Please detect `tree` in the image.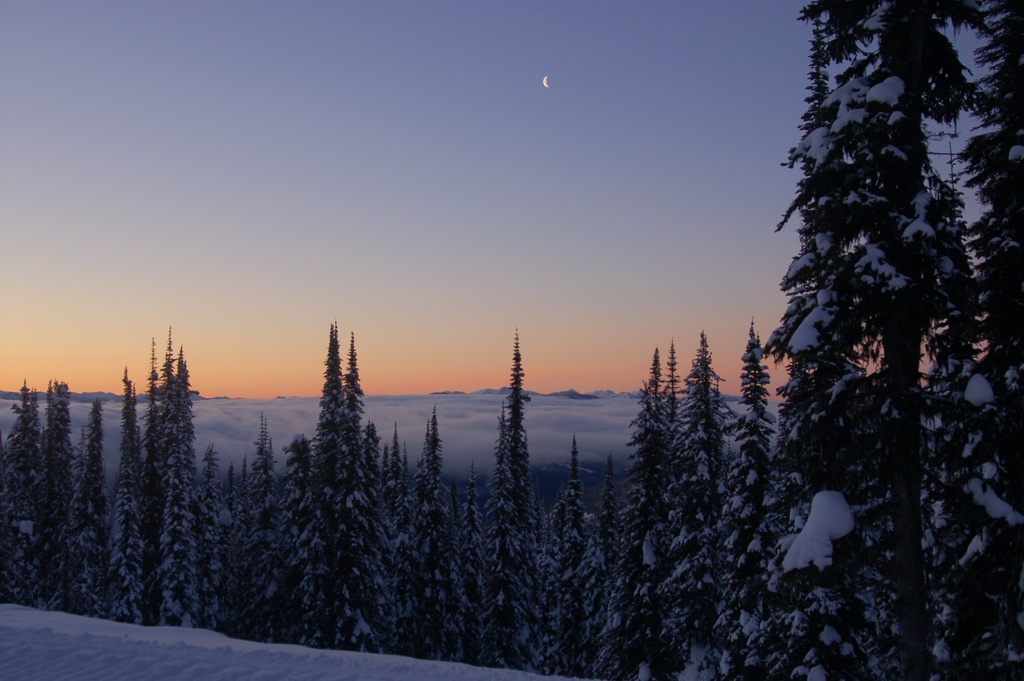
bbox(219, 409, 282, 650).
